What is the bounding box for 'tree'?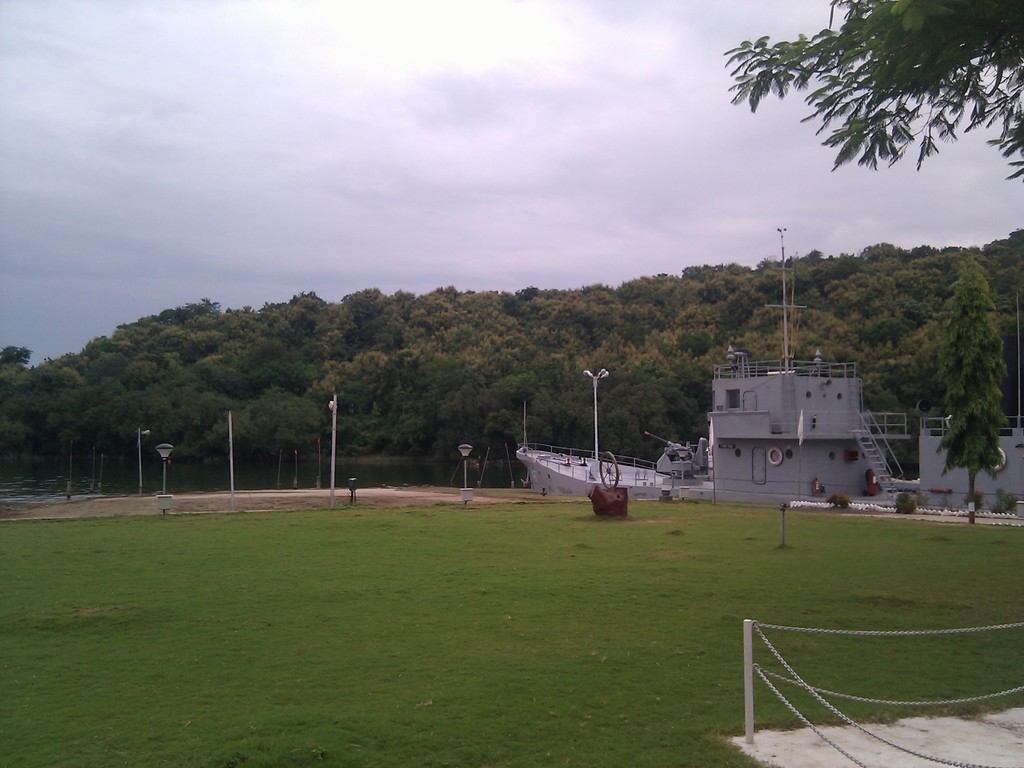
detection(596, 360, 703, 479).
